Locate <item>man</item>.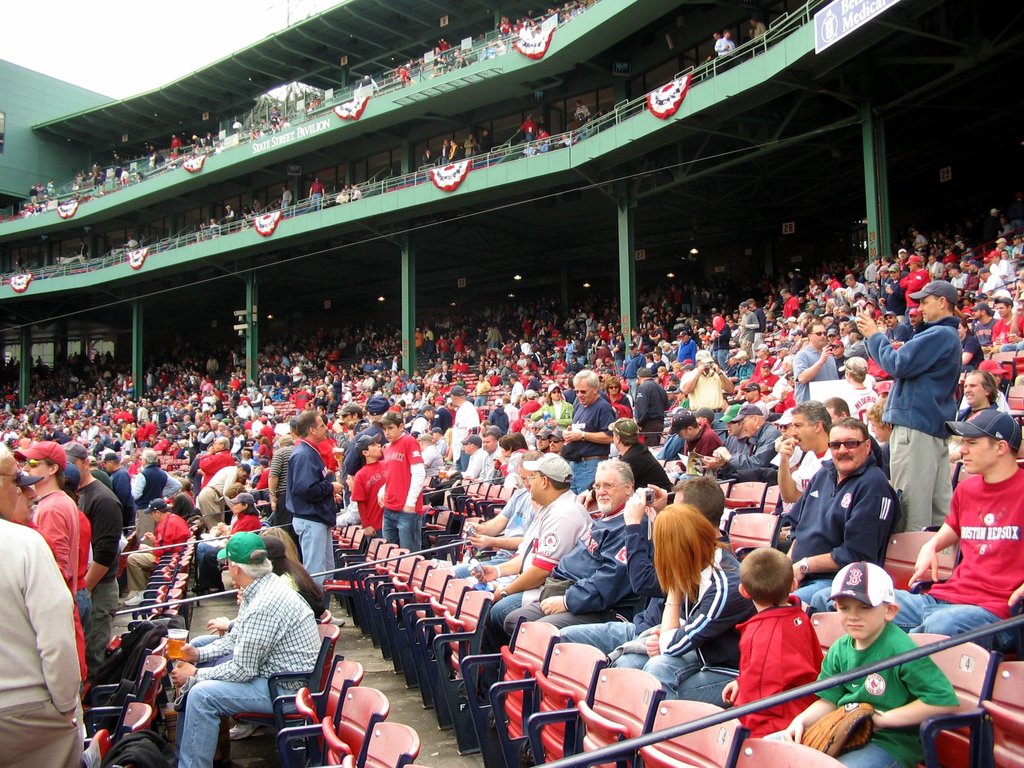
Bounding box: select_region(534, 124, 549, 140).
